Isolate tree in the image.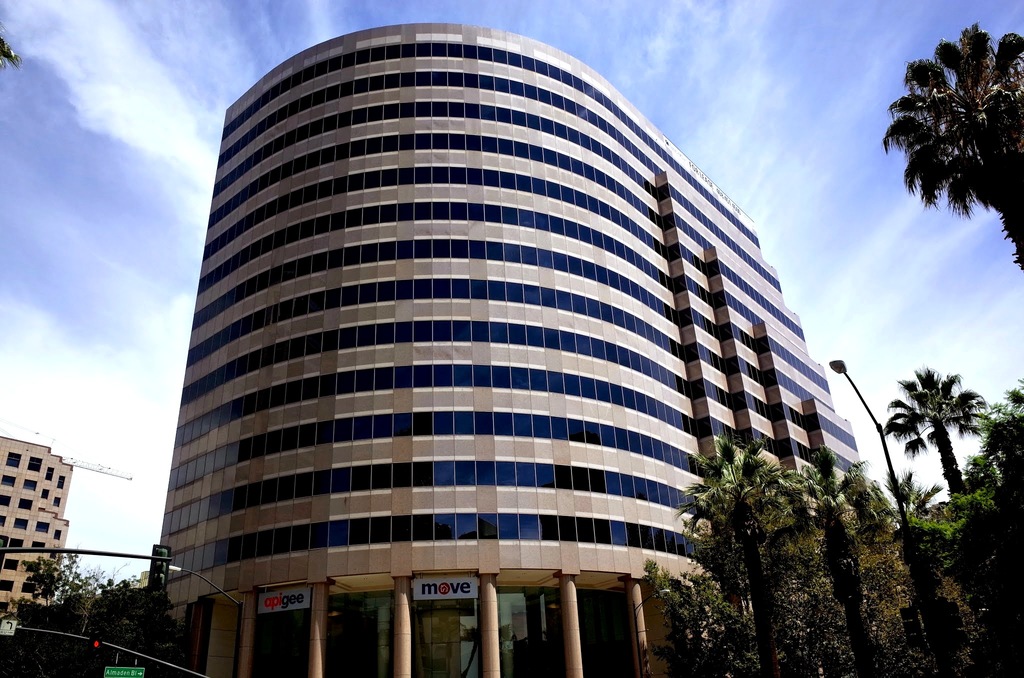
Isolated region: box(880, 343, 988, 531).
